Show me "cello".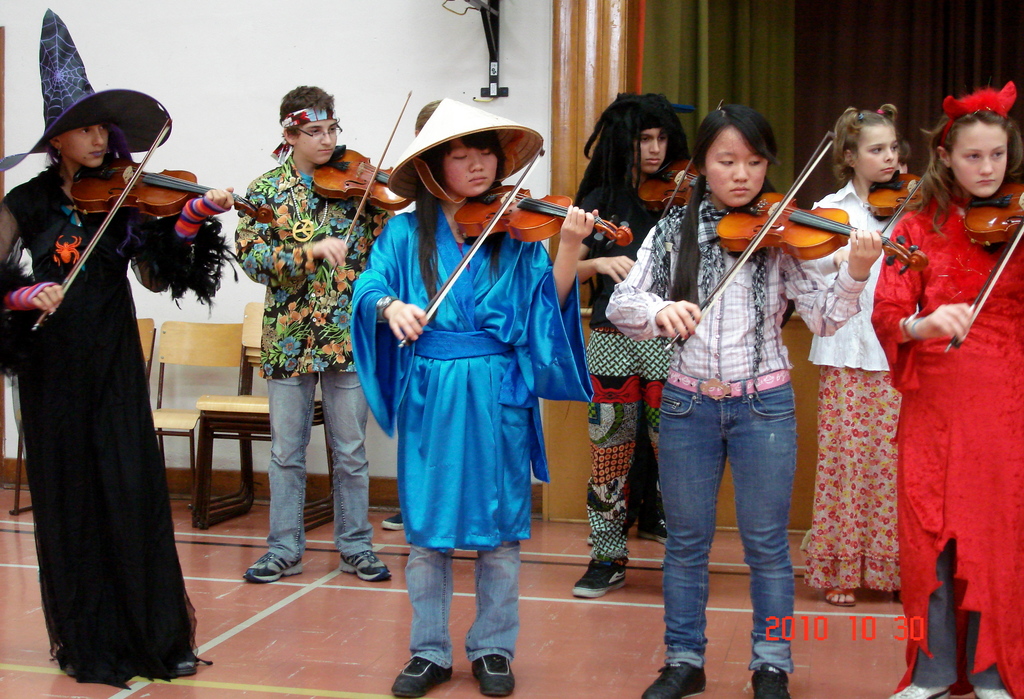
"cello" is here: 661,136,925,355.
